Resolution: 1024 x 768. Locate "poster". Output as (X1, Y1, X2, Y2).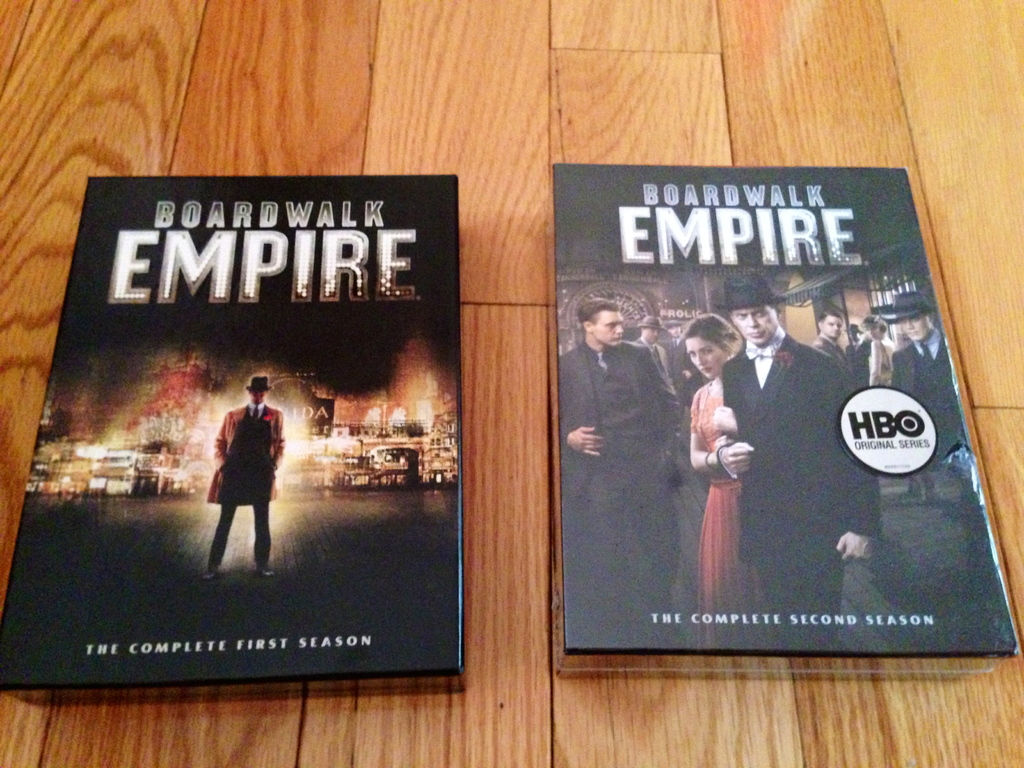
(552, 162, 1021, 654).
